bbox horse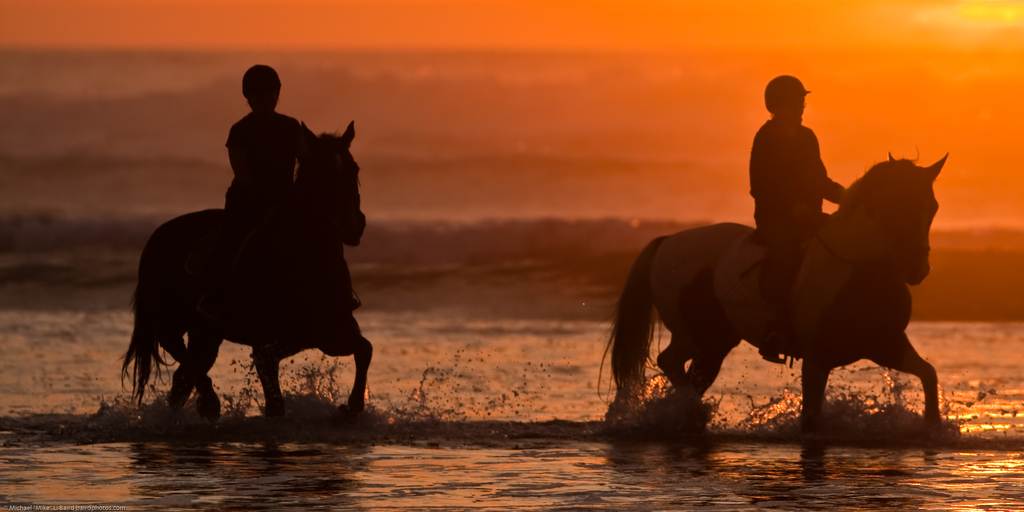
crop(114, 124, 369, 429)
